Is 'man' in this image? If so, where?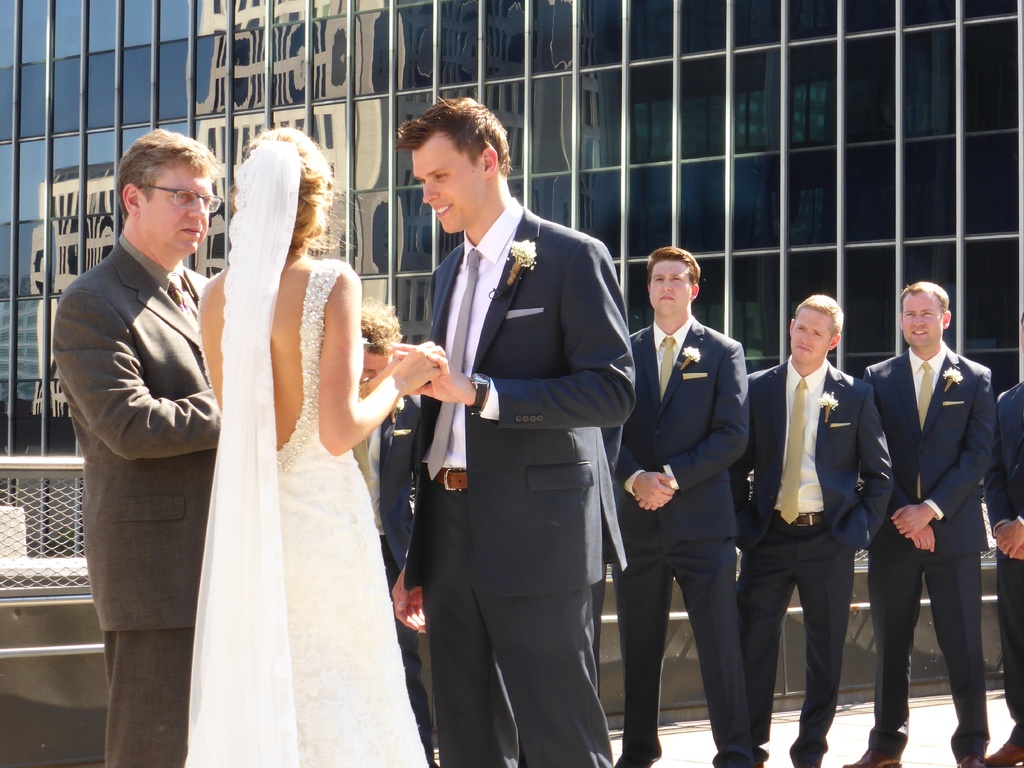
Yes, at x1=860 y1=282 x2=996 y2=767.
